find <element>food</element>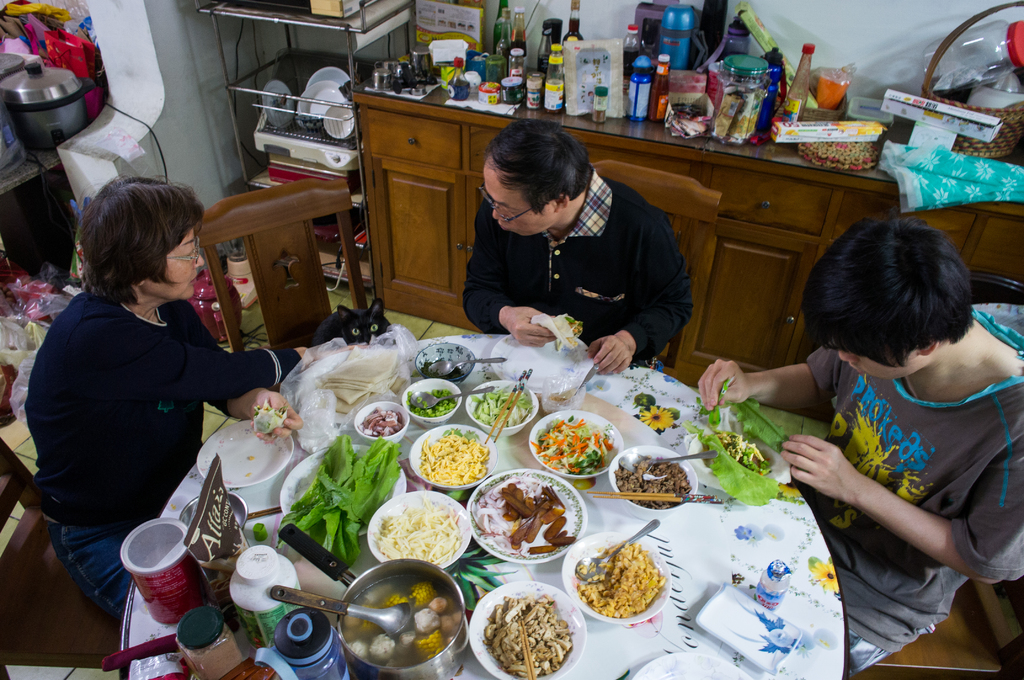
[x1=650, y1=70, x2=669, y2=119]
